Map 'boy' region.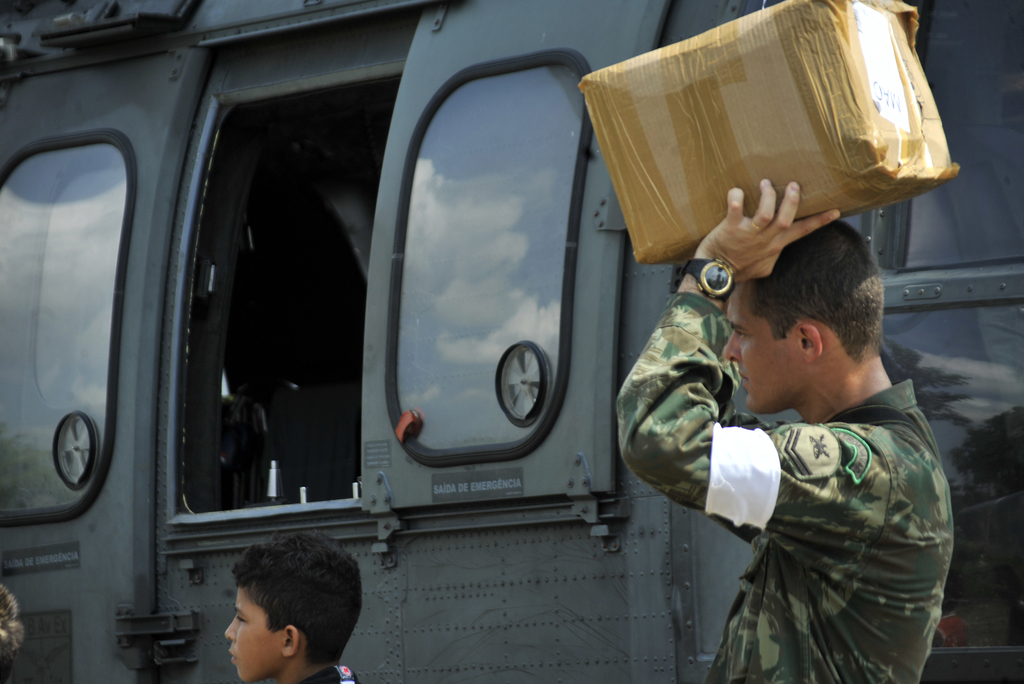
Mapped to [x1=654, y1=189, x2=949, y2=678].
